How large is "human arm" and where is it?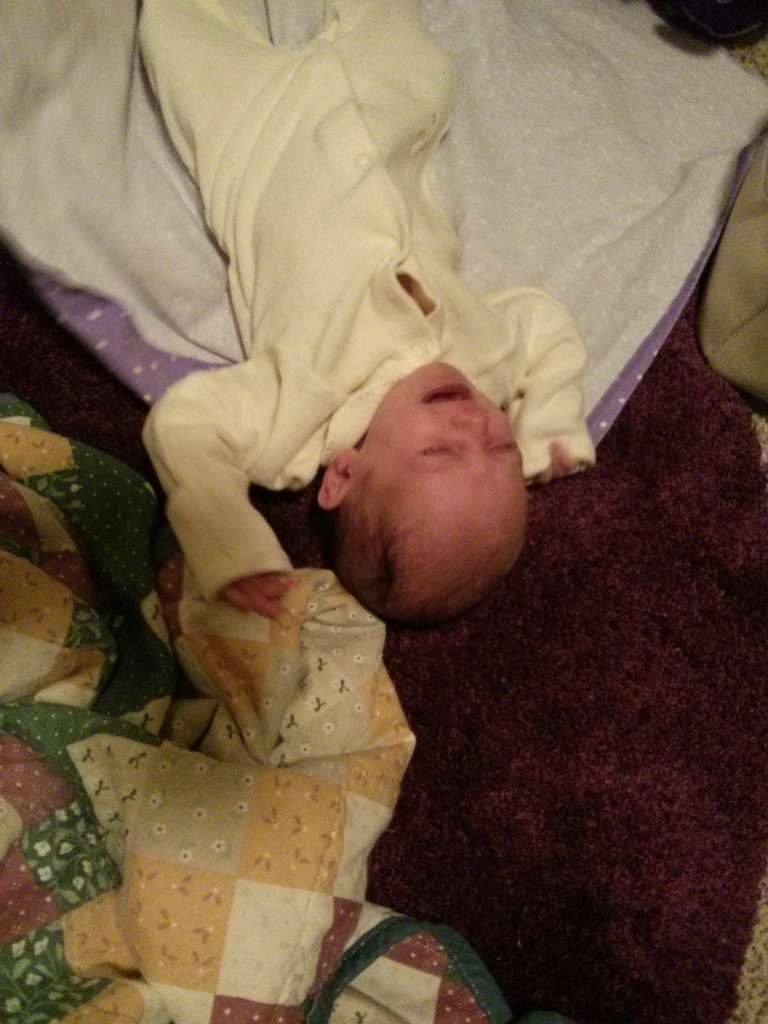
Bounding box: <bbox>141, 424, 328, 616</bbox>.
